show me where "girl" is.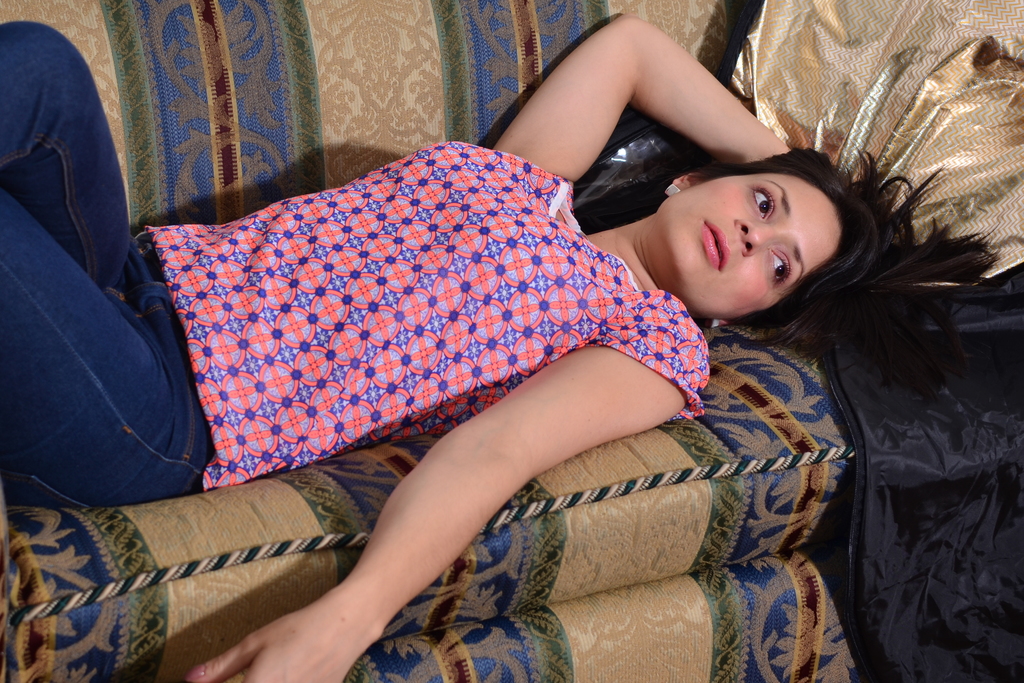
"girl" is at bbox=(0, 13, 1002, 682).
